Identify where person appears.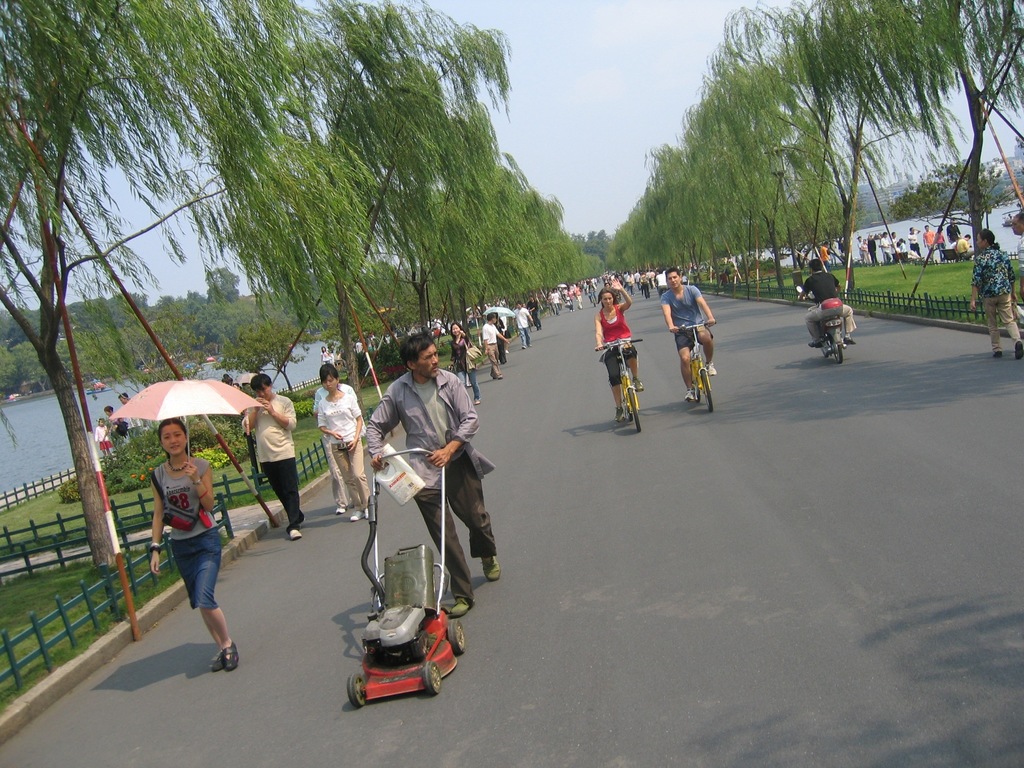
Appears at <box>248,372,305,536</box>.
